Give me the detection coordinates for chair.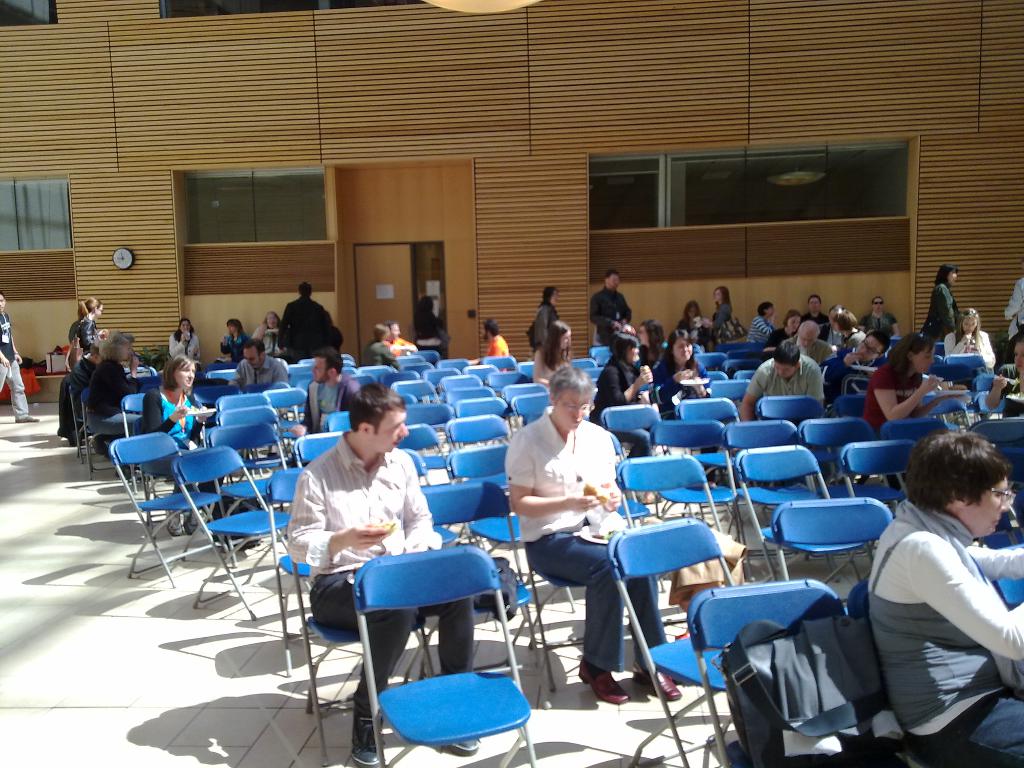
rect(385, 367, 419, 388).
